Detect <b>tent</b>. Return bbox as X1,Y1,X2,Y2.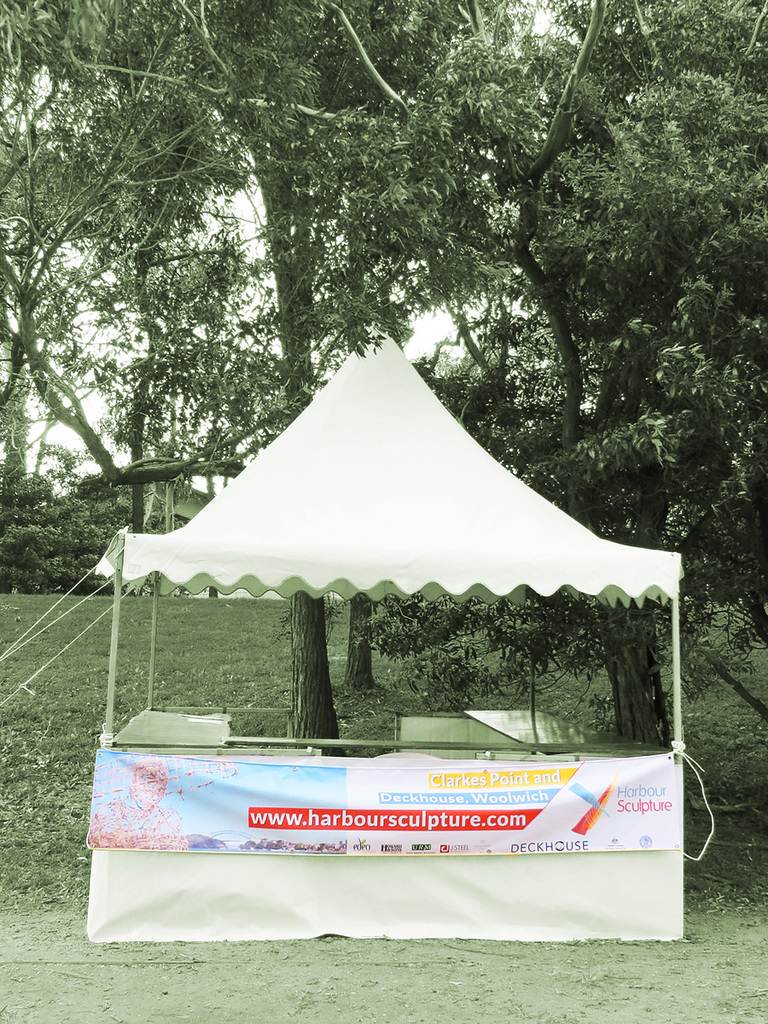
94,321,684,751.
